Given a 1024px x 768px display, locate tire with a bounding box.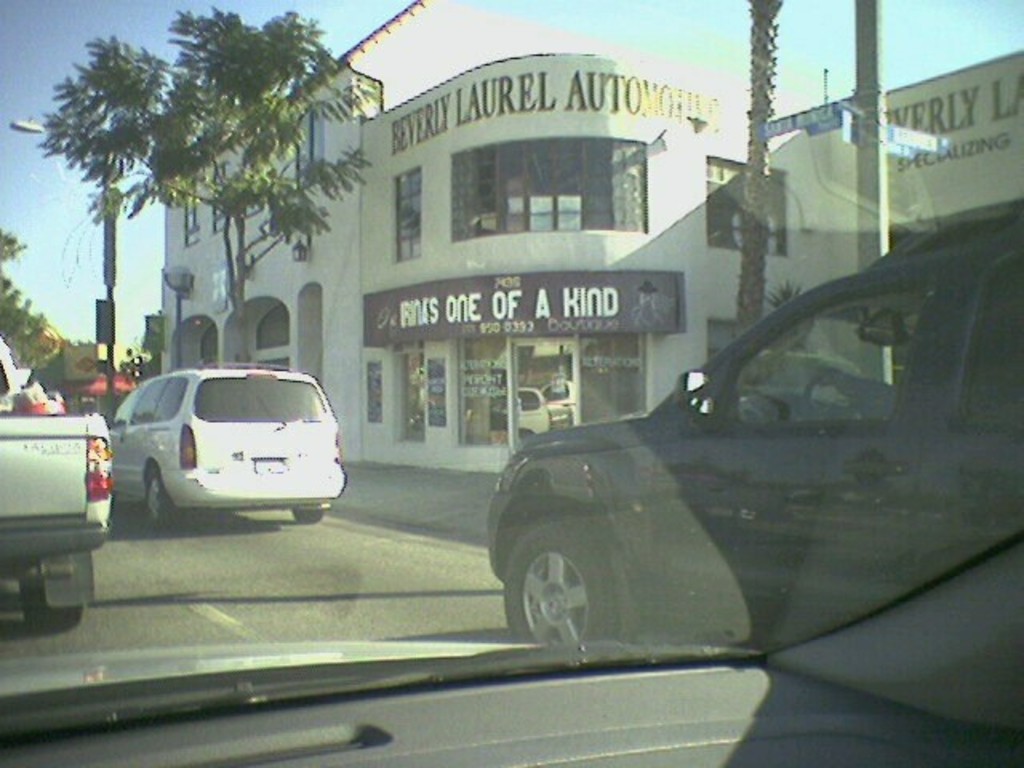
Located: bbox=[293, 496, 326, 530].
